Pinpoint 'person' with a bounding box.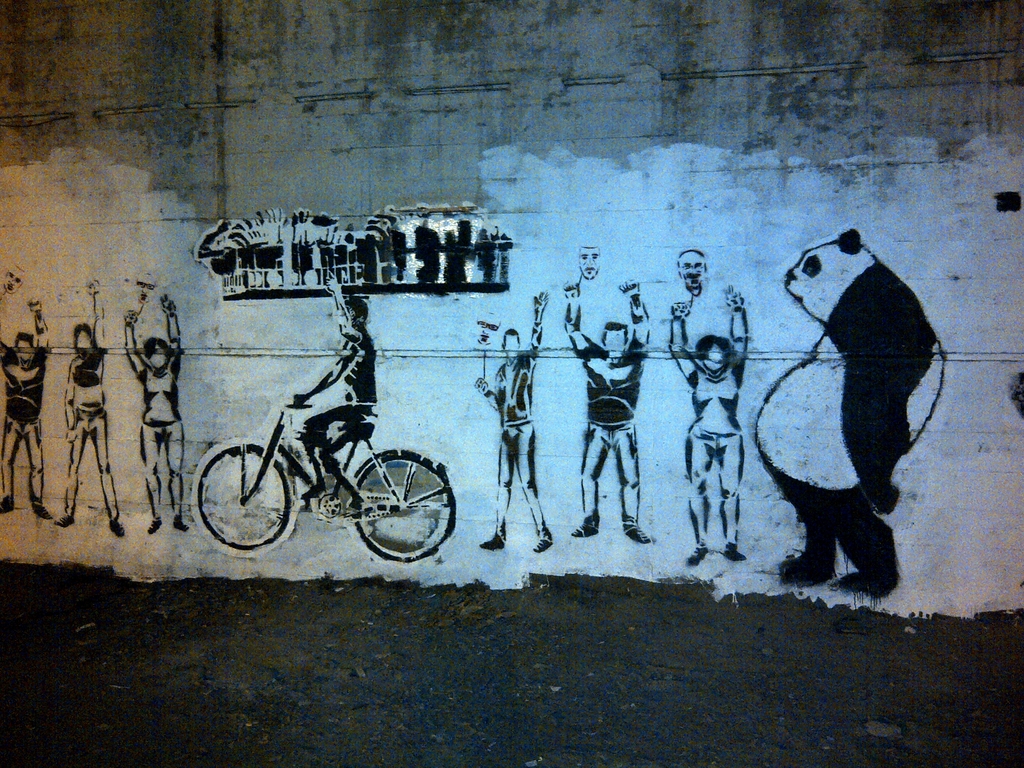
[55,280,124,534].
